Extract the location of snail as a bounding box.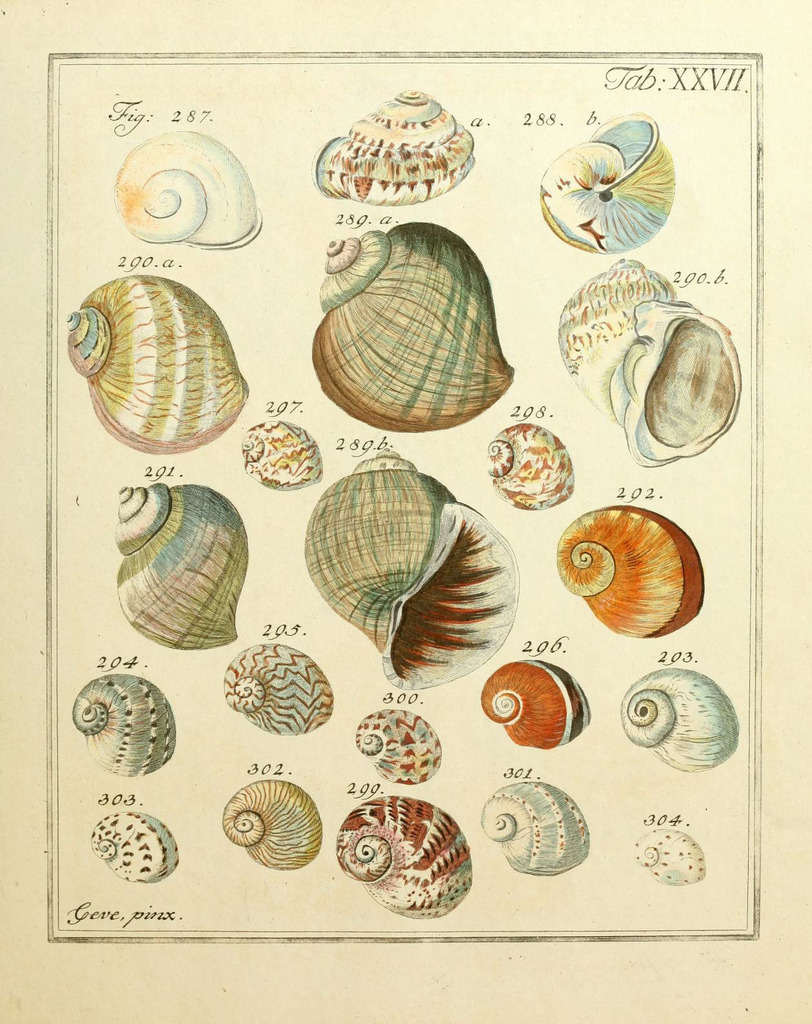
region(300, 445, 521, 691).
